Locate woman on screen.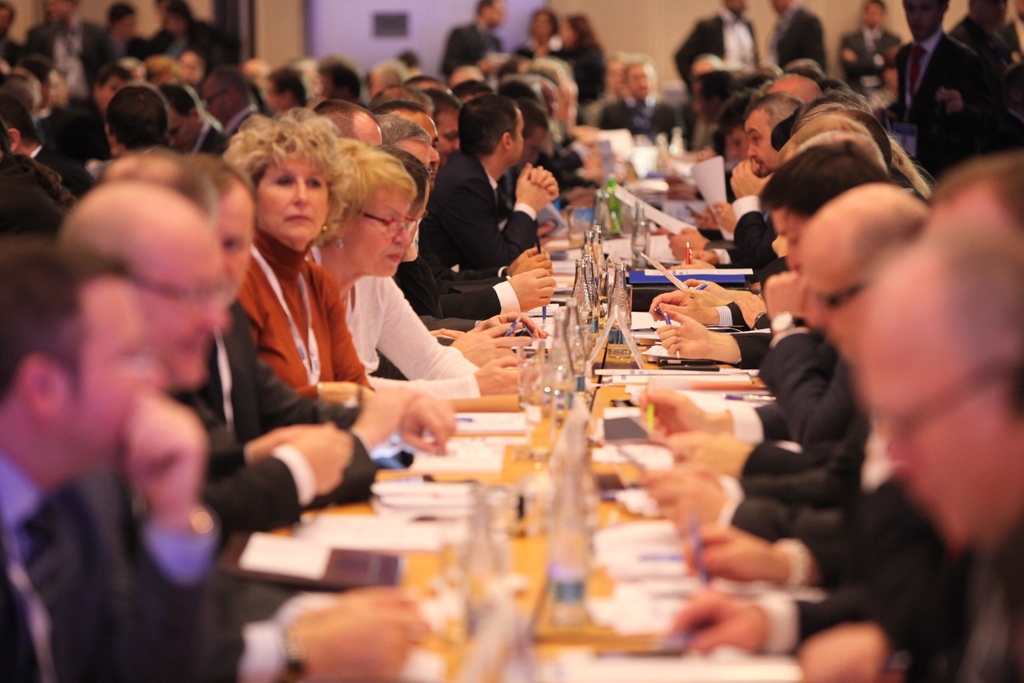
On screen at BBox(227, 101, 369, 403).
